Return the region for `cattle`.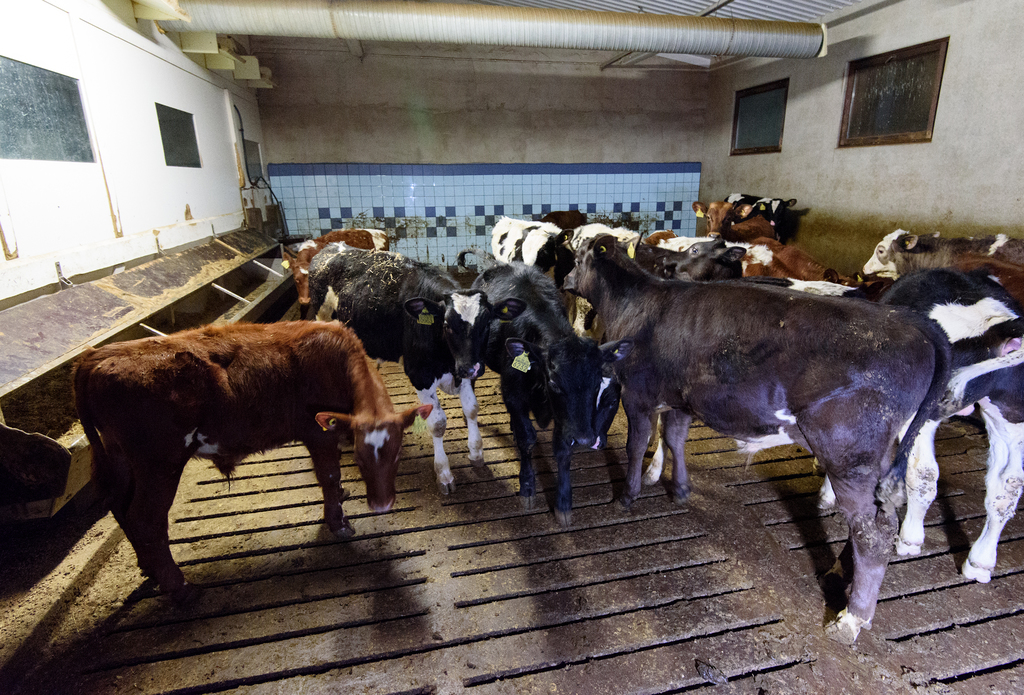
Rect(72, 325, 426, 581).
